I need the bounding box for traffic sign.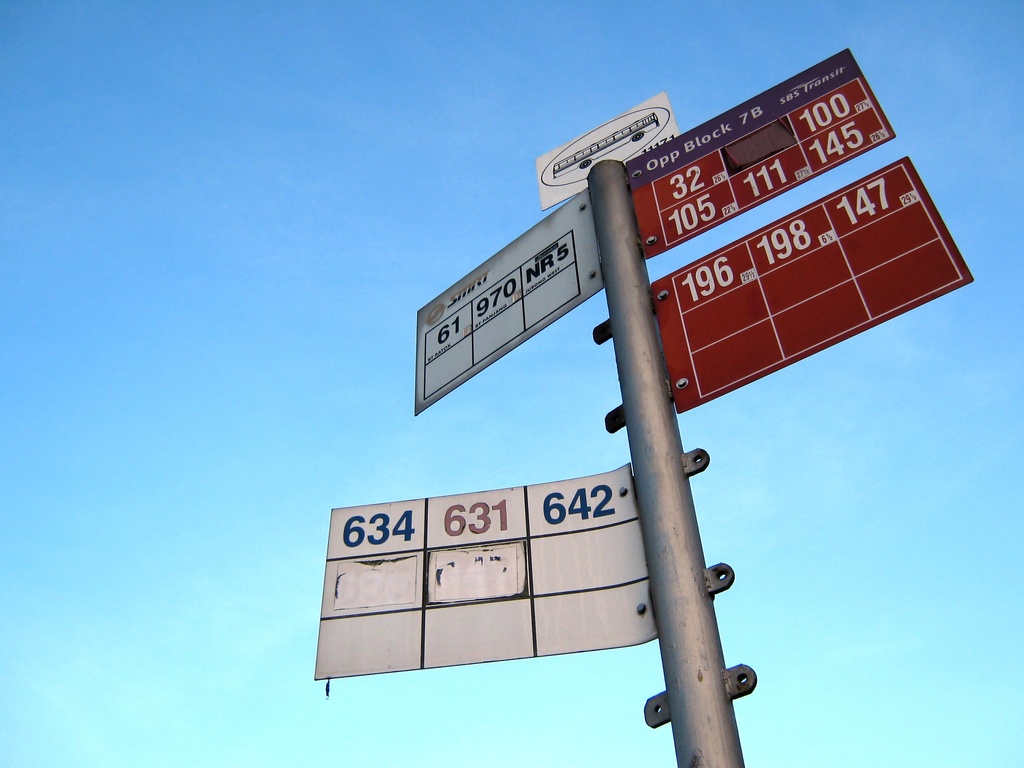
Here it is: 318, 456, 662, 680.
